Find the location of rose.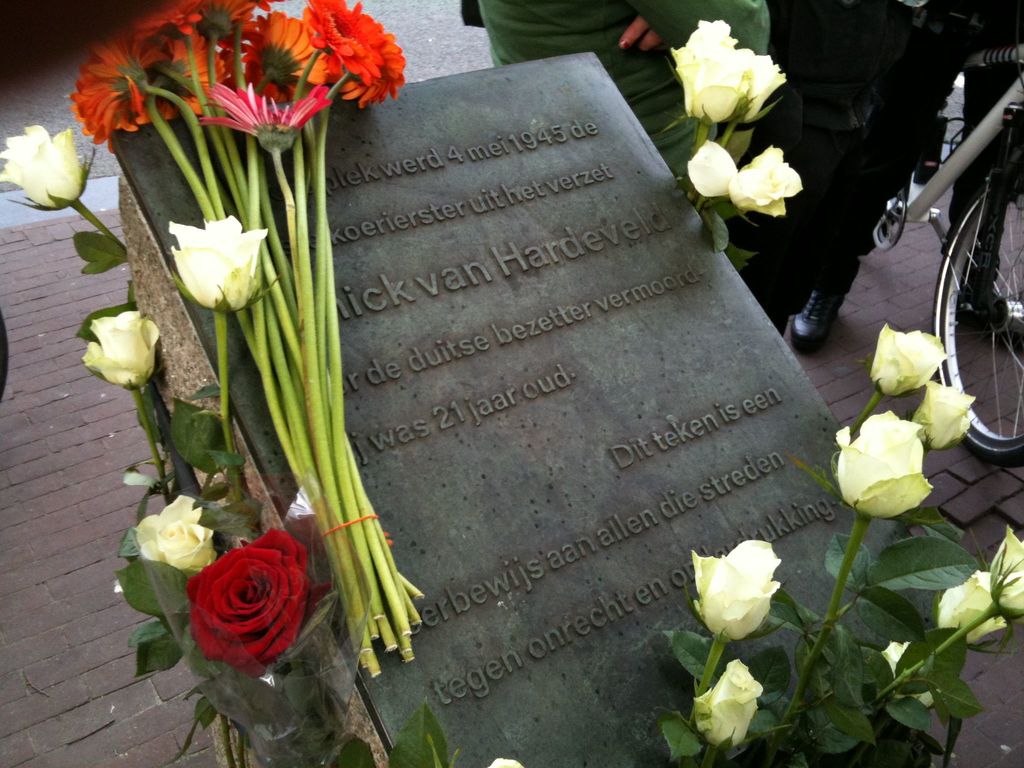
Location: 670:19:789:121.
